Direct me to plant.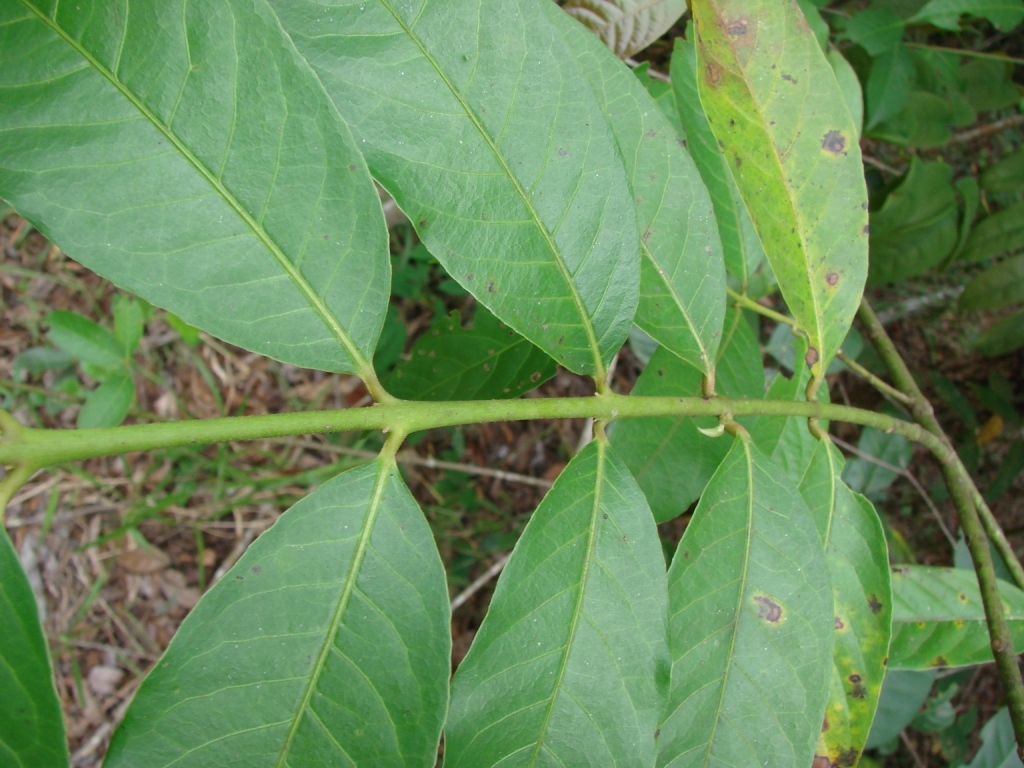
Direction: 24, 26, 1023, 744.
